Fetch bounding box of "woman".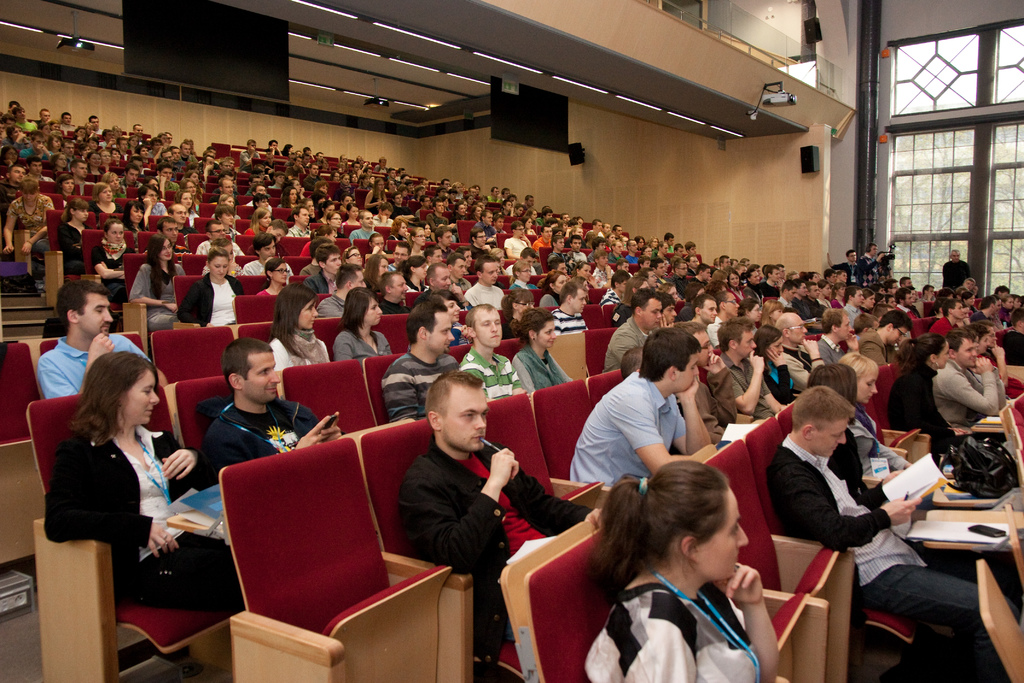
Bbox: {"left": 567, "top": 259, "right": 600, "bottom": 288}.
